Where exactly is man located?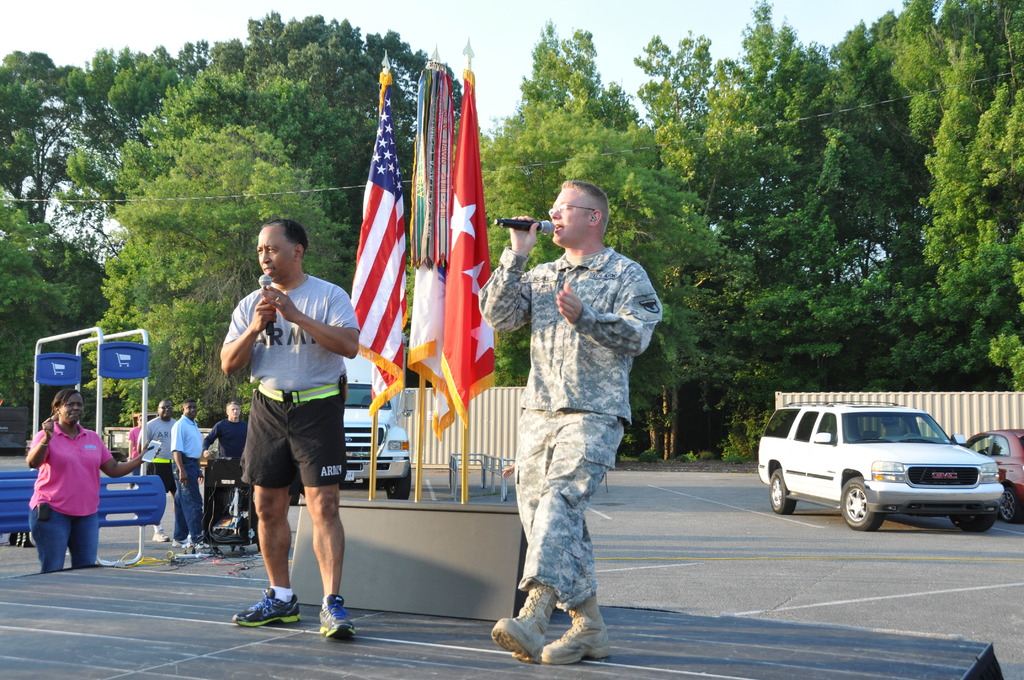
Its bounding box is 201,400,247,458.
